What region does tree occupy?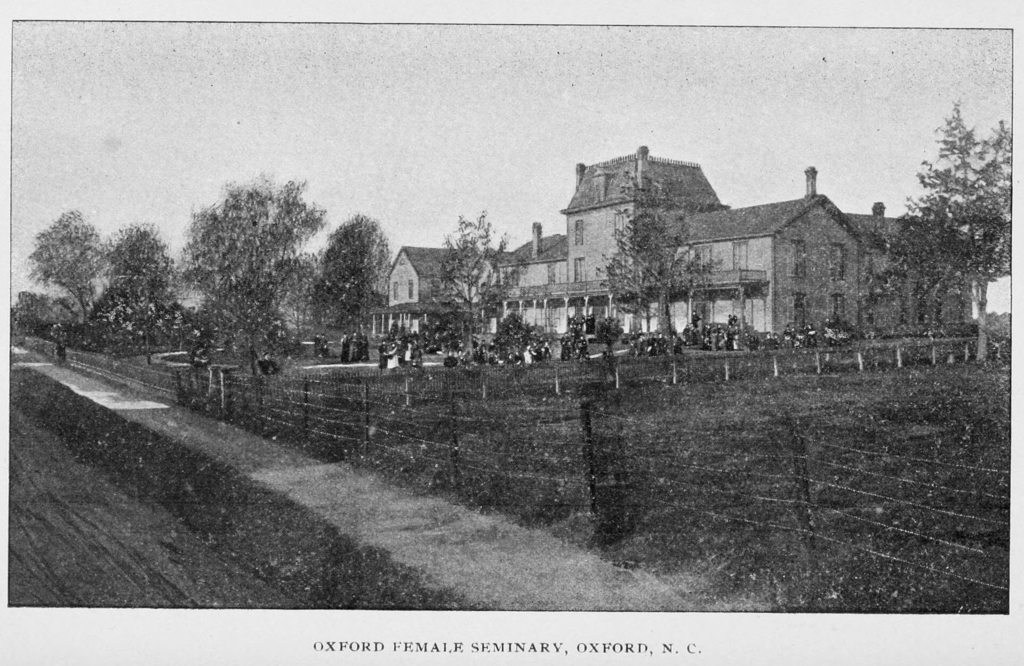
[592,163,722,356].
